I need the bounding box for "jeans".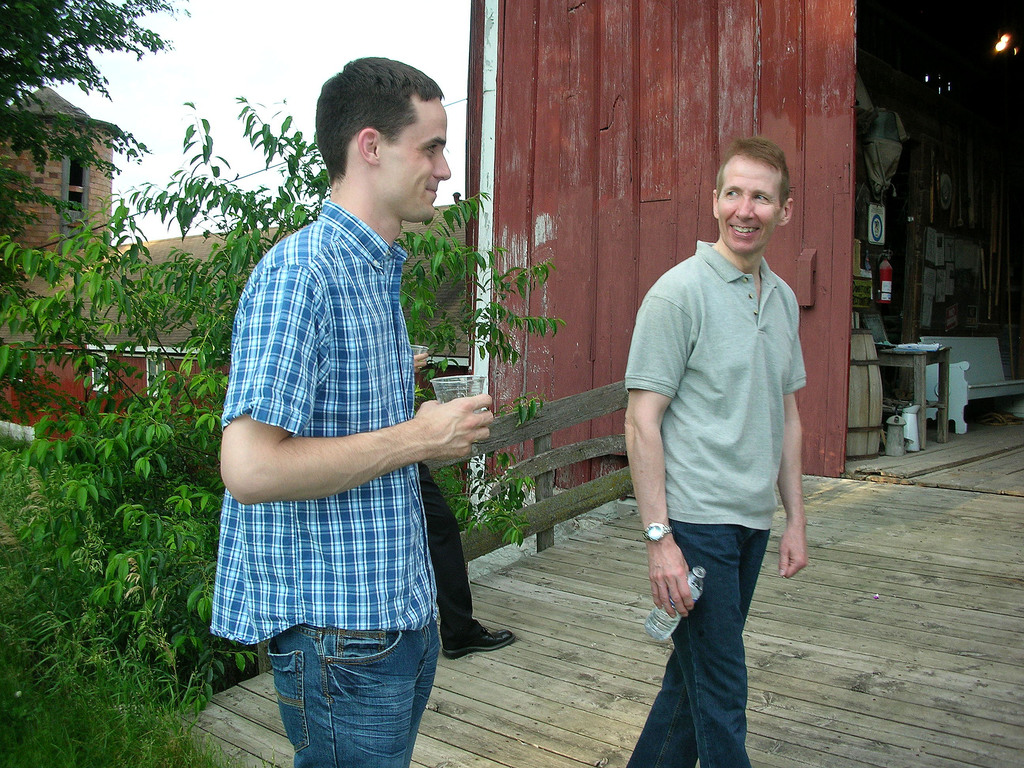
Here it is: box=[646, 518, 771, 767].
